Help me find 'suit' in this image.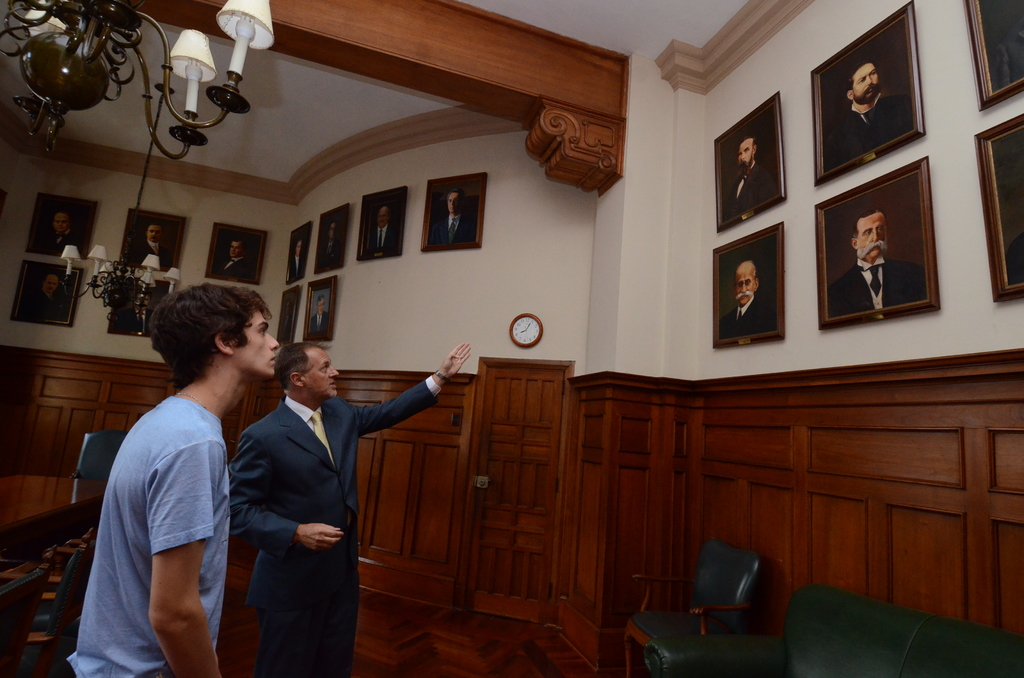
Found it: [left=310, top=312, right=328, bottom=334].
